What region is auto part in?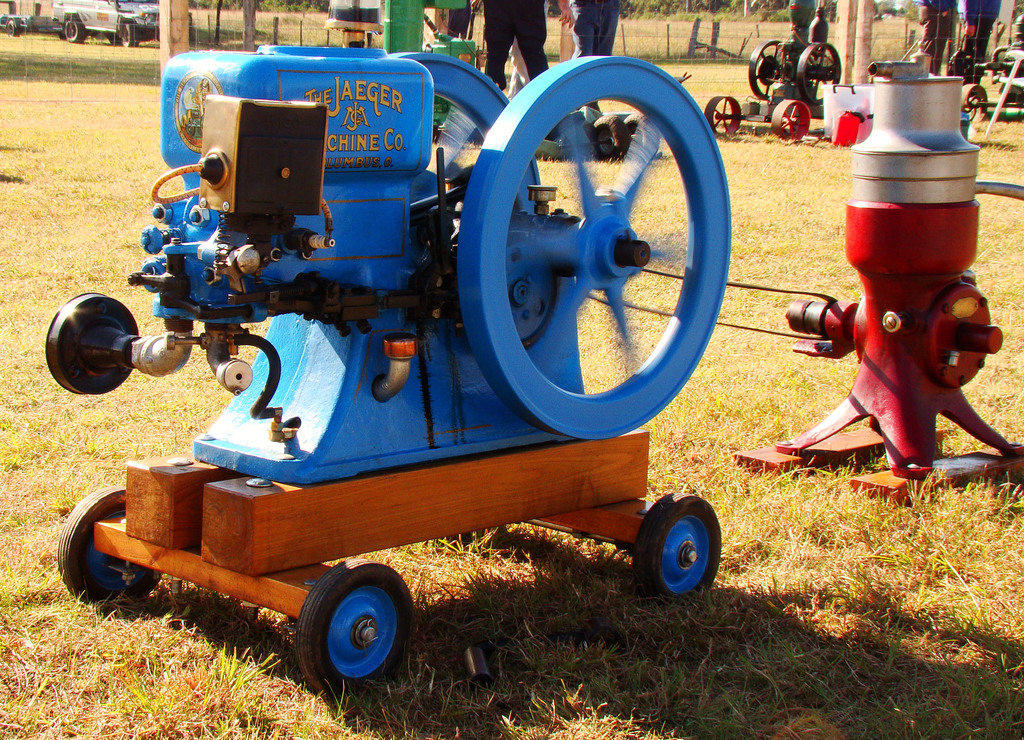
54/491/166/616.
